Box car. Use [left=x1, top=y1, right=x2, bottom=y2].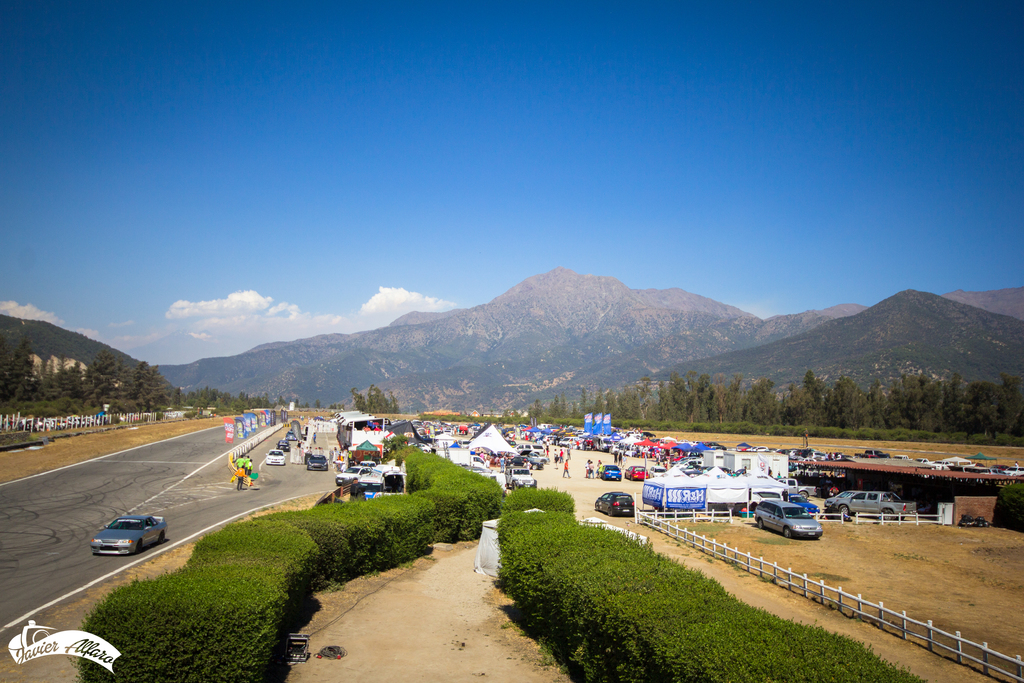
[left=864, top=450, right=888, bottom=459].
